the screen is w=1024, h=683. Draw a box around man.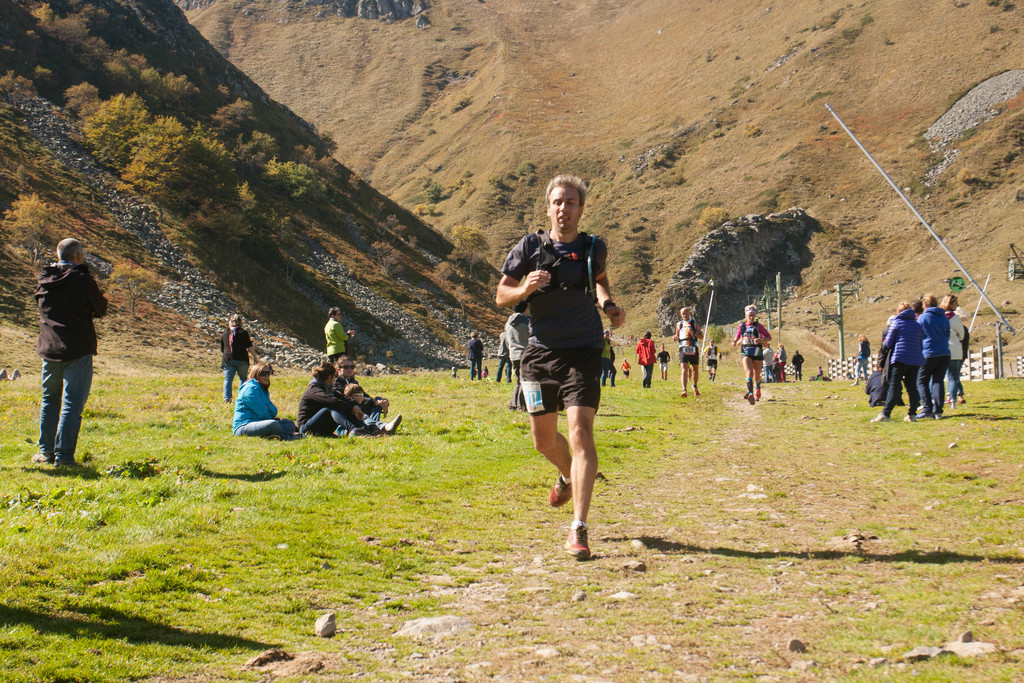
{"x1": 323, "y1": 305, "x2": 356, "y2": 369}.
